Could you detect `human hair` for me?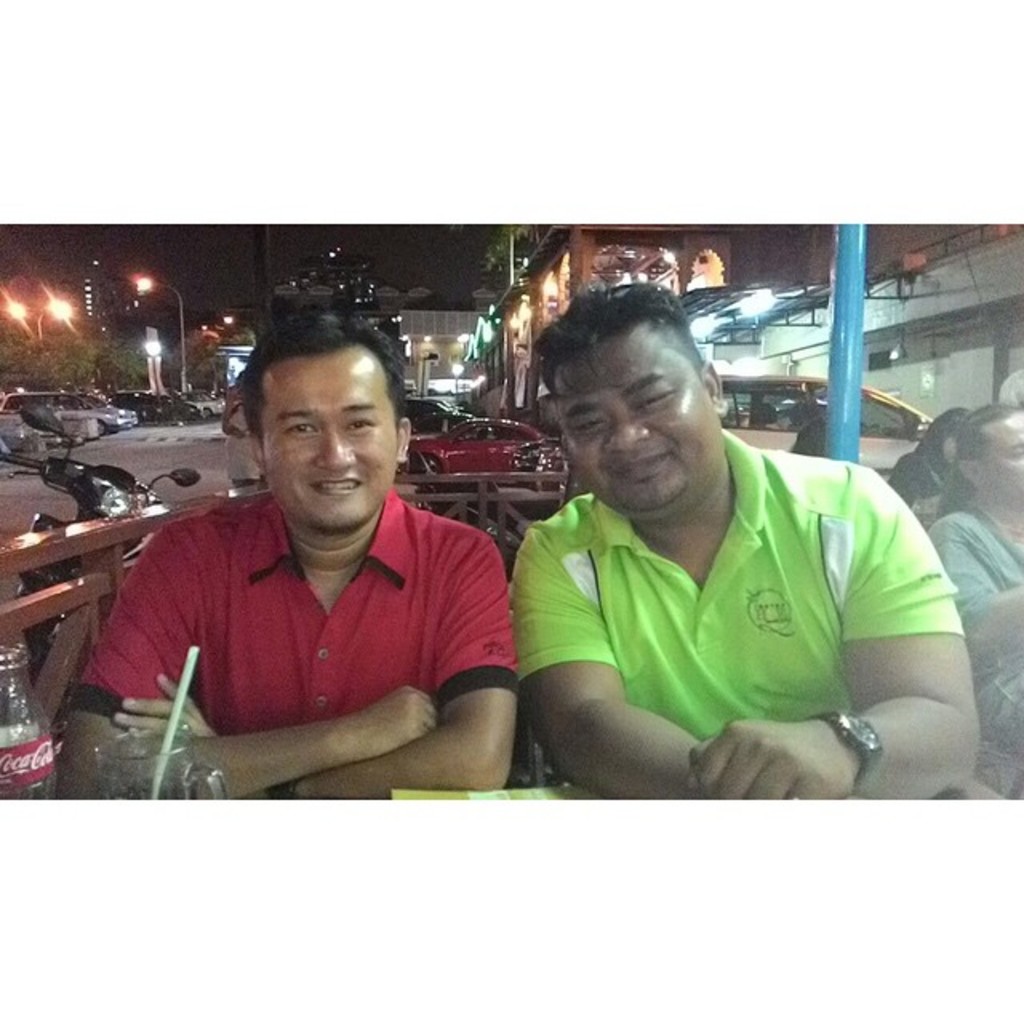
Detection result: 888:418:960:509.
